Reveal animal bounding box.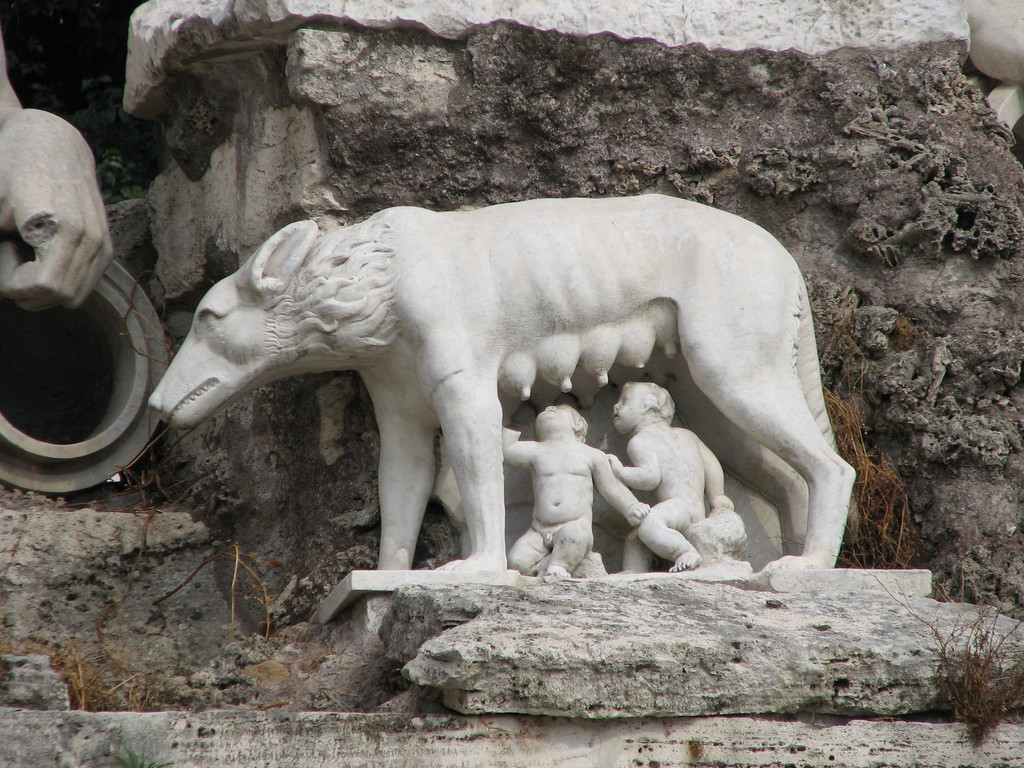
Revealed: {"x1": 146, "y1": 199, "x2": 858, "y2": 589}.
